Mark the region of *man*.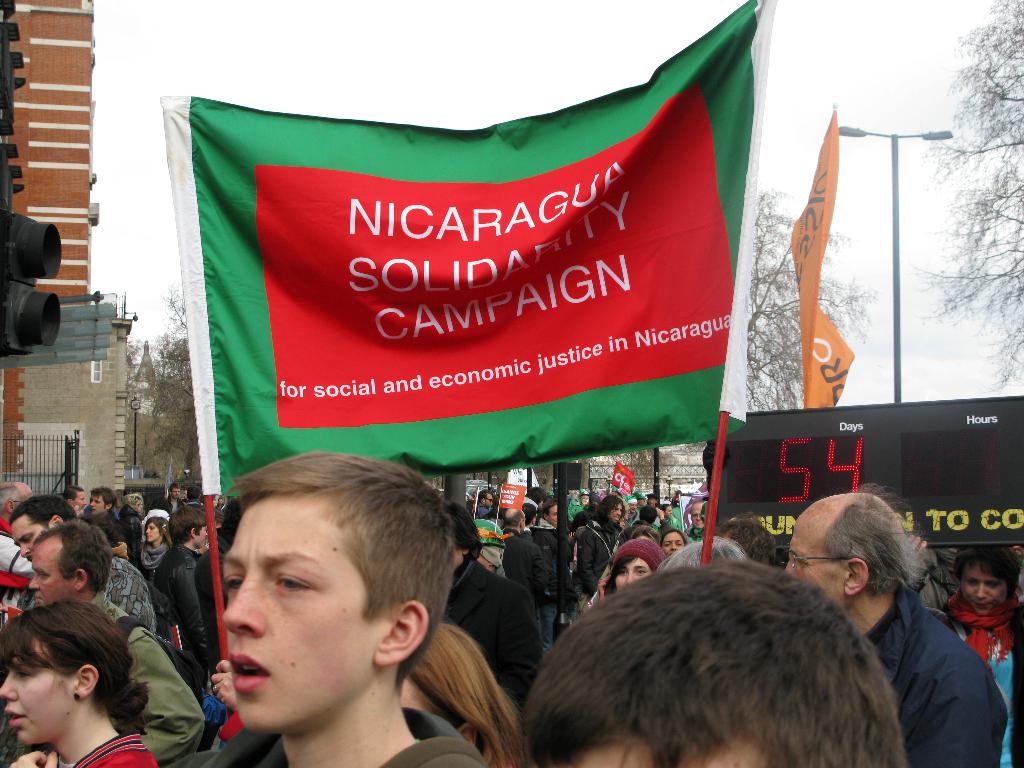
Region: 167/483/188/511.
